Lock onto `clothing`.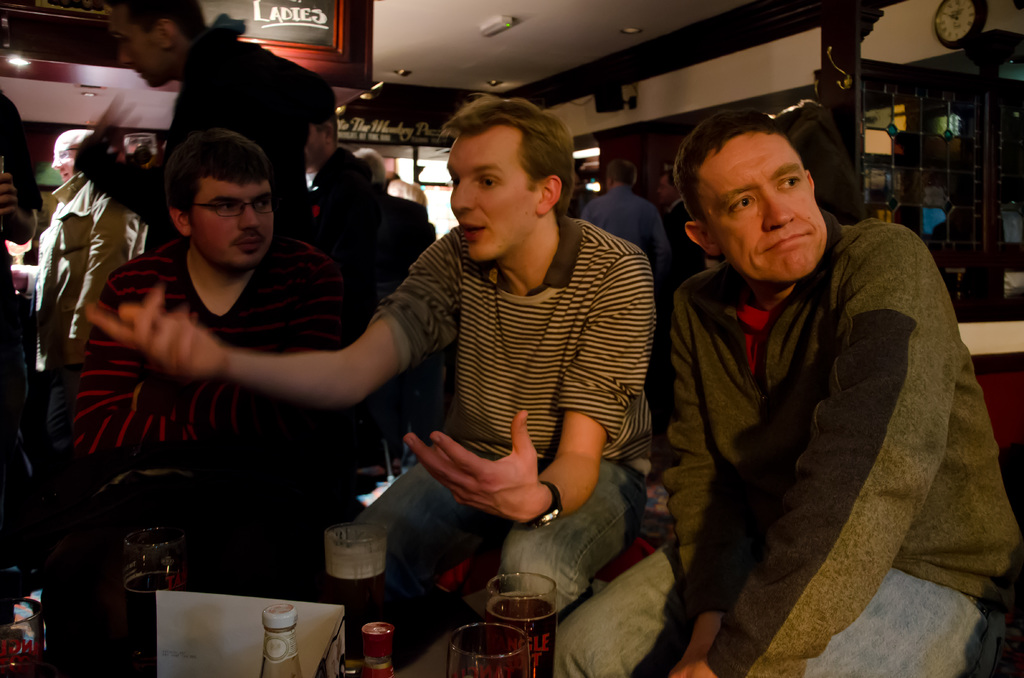
Locked: 661, 198, 706, 294.
